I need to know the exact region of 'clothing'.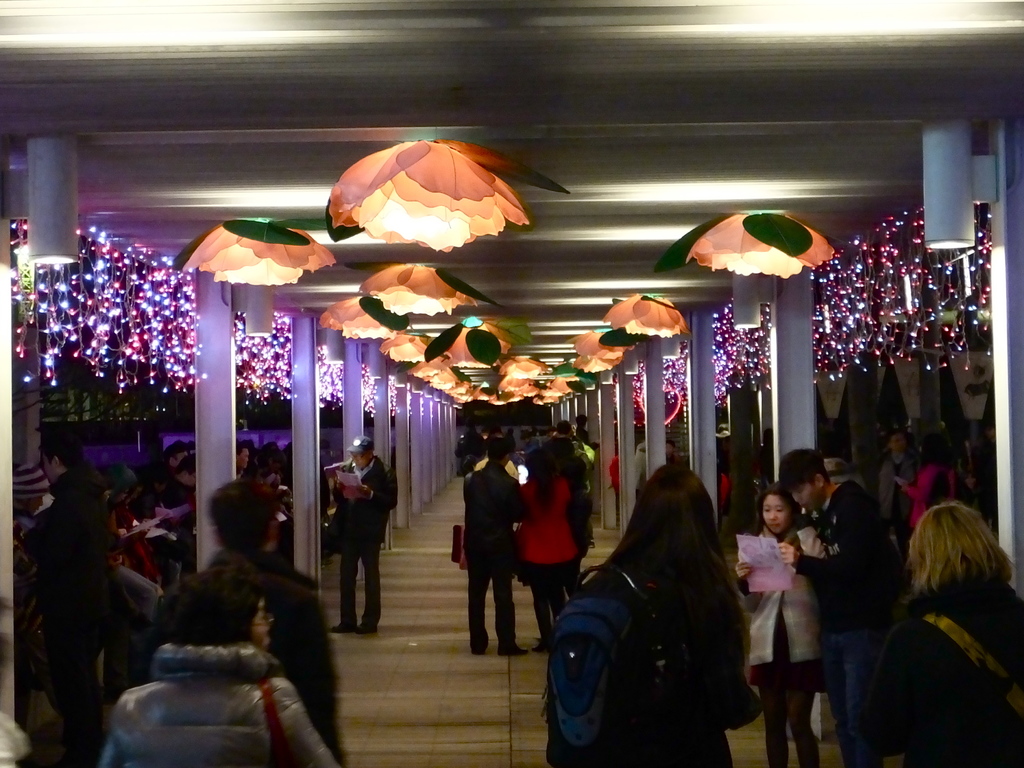
Region: BBox(326, 455, 401, 621).
